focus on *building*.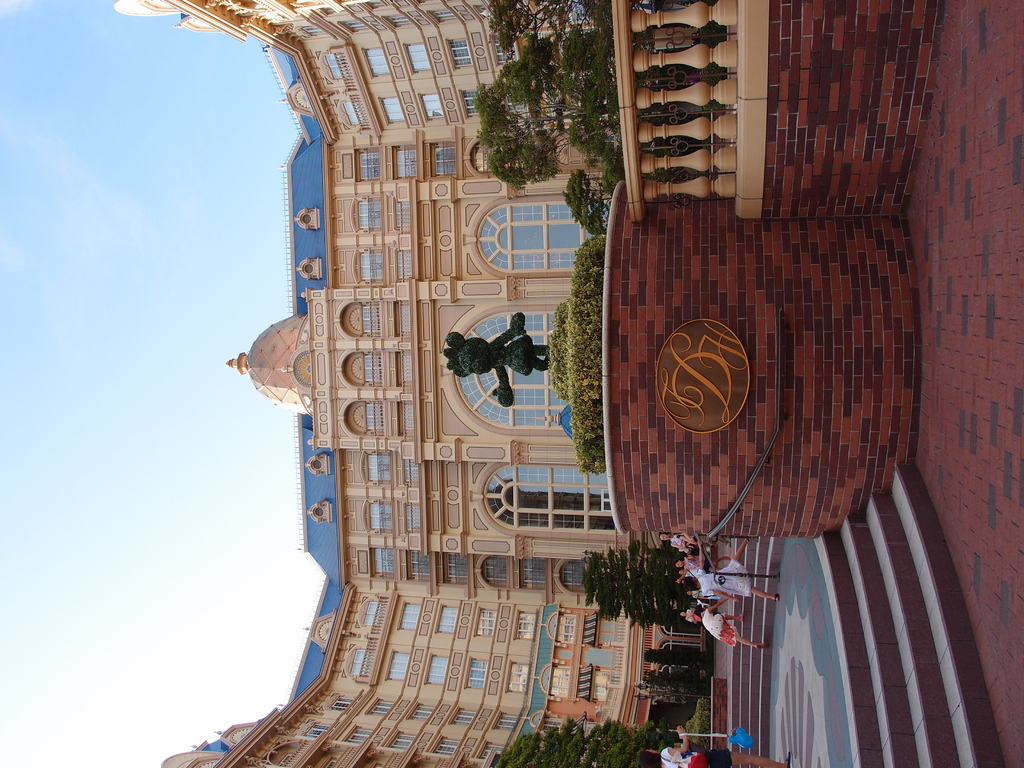
Focused at rect(113, 0, 707, 767).
